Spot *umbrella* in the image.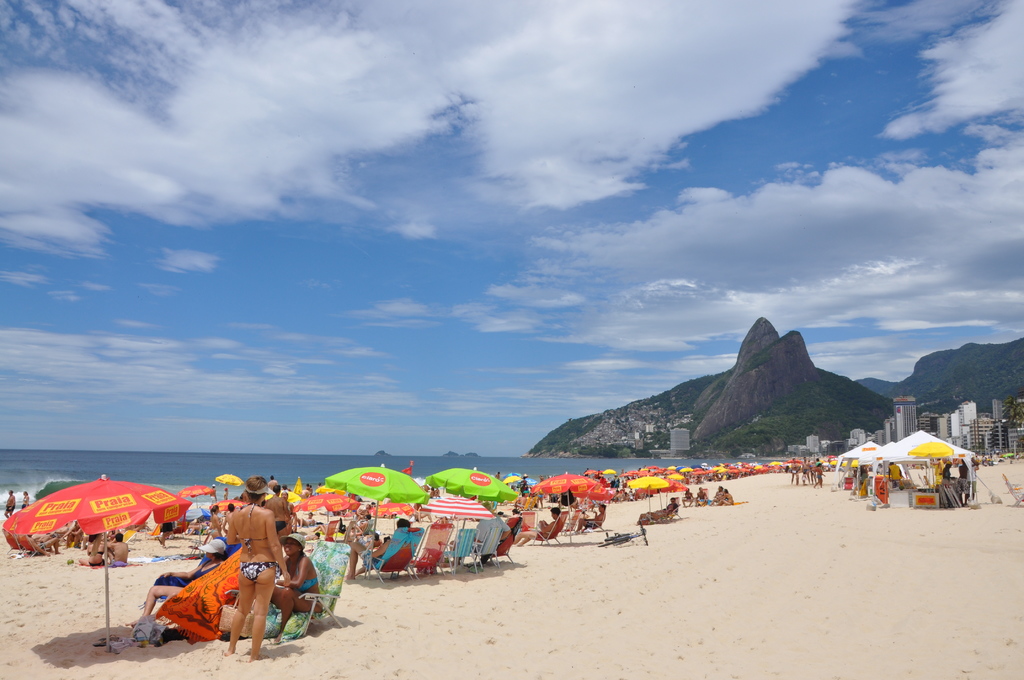
*umbrella* found at [214,475,243,500].
